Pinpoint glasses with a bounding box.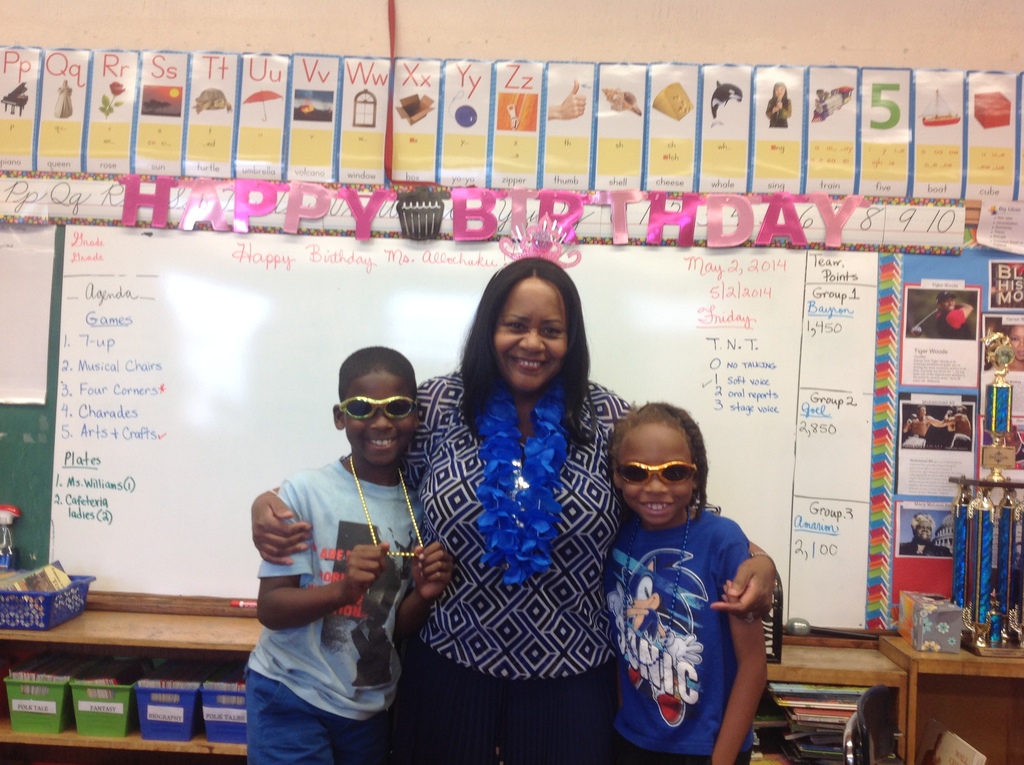
334, 396, 415, 424.
